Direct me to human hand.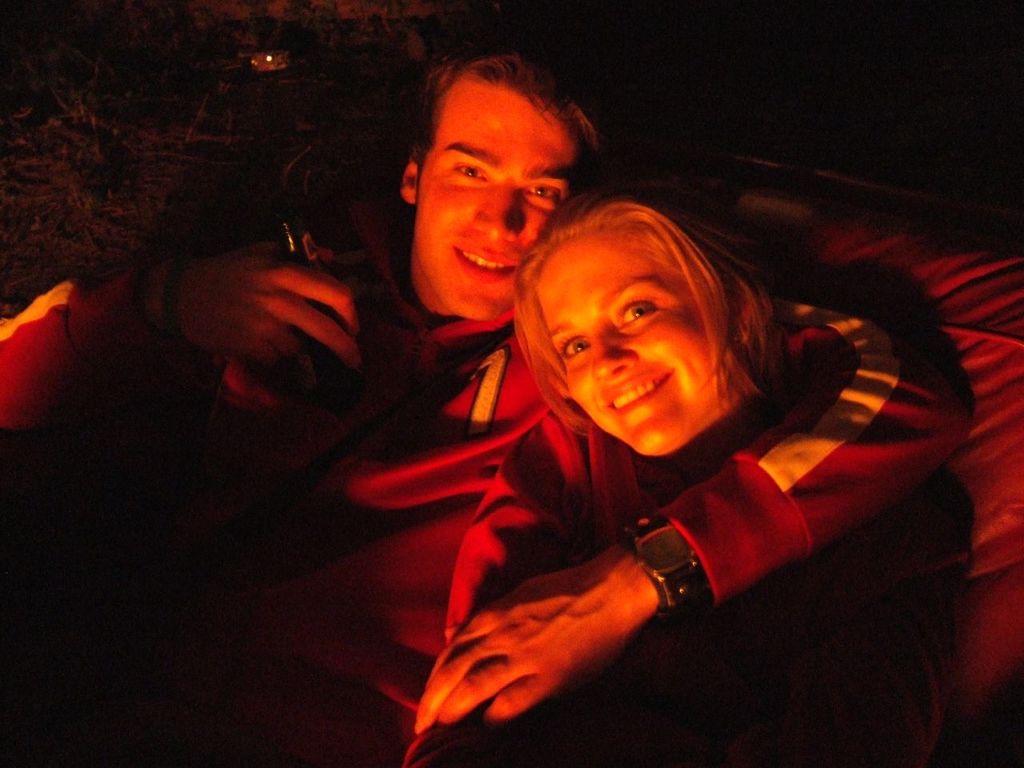
Direction: <region>448, 526, 698, 732</region>.
